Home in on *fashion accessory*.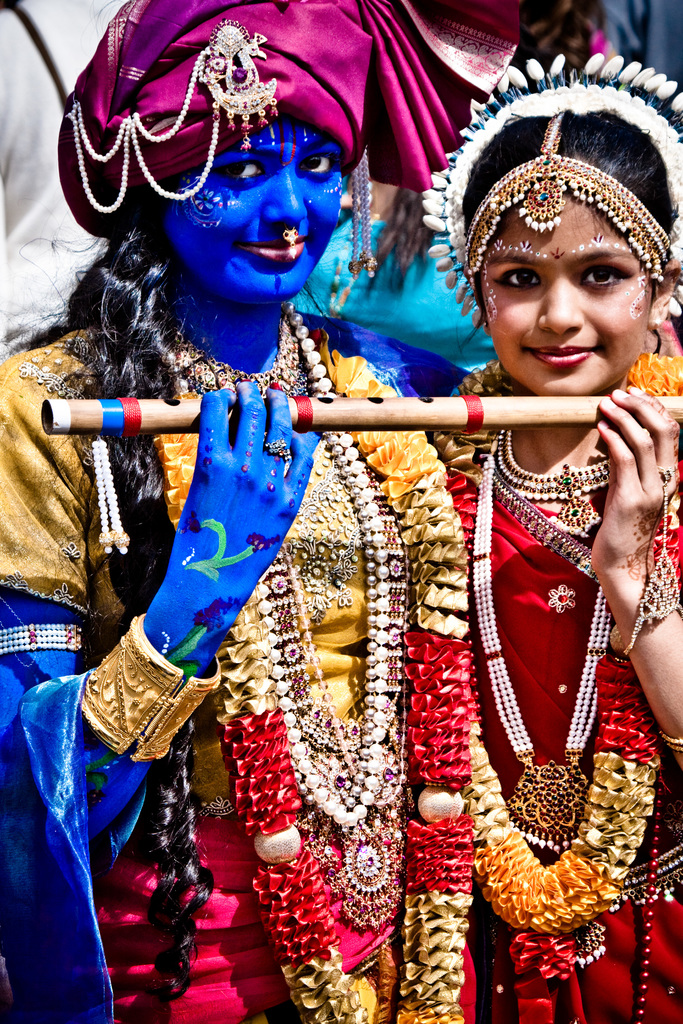
Homed in at locate(491, 426, 620, 540).
